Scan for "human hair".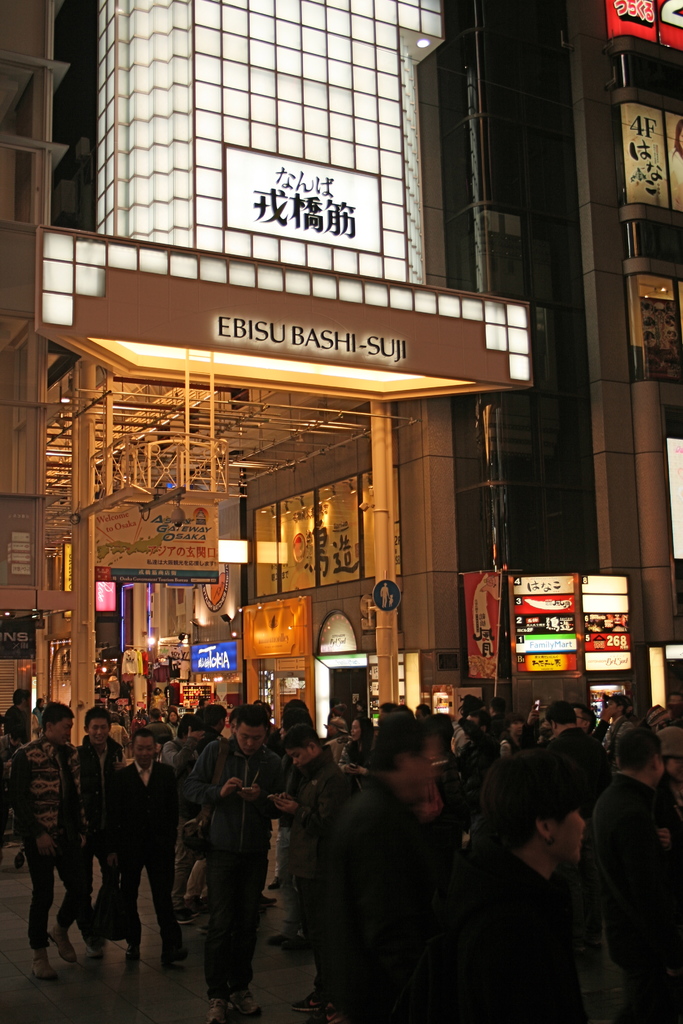
Scan result: left=279, top=698, right=314, bottom=732.
